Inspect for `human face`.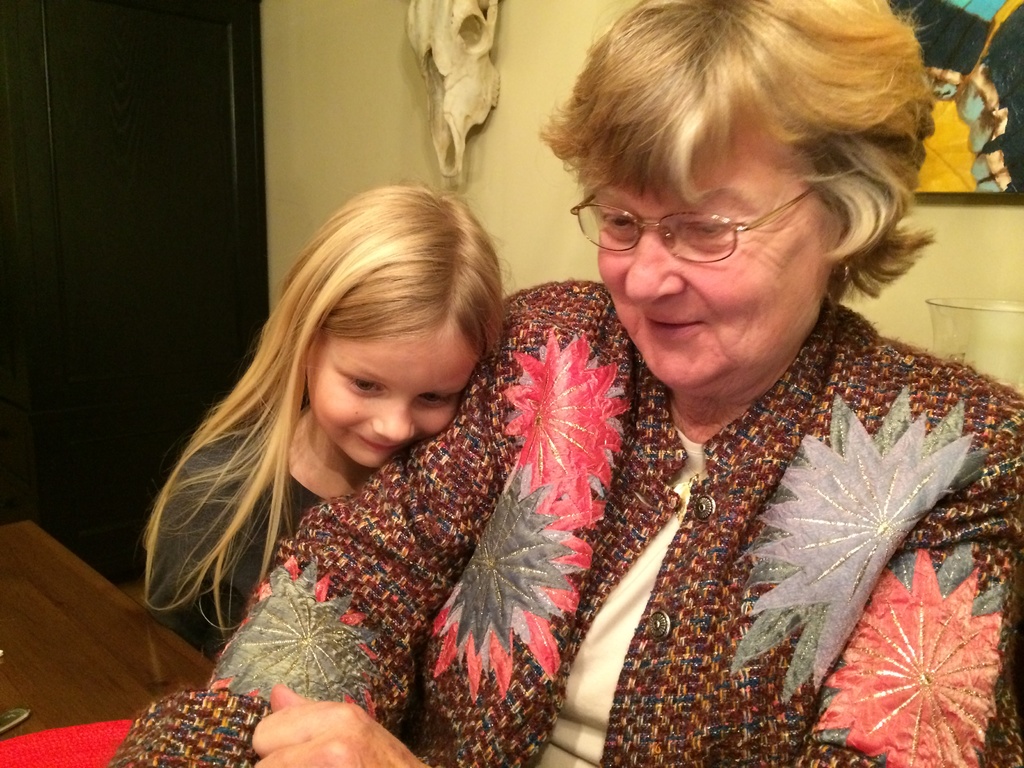
Inspection: (307, 321, 473, 470).
